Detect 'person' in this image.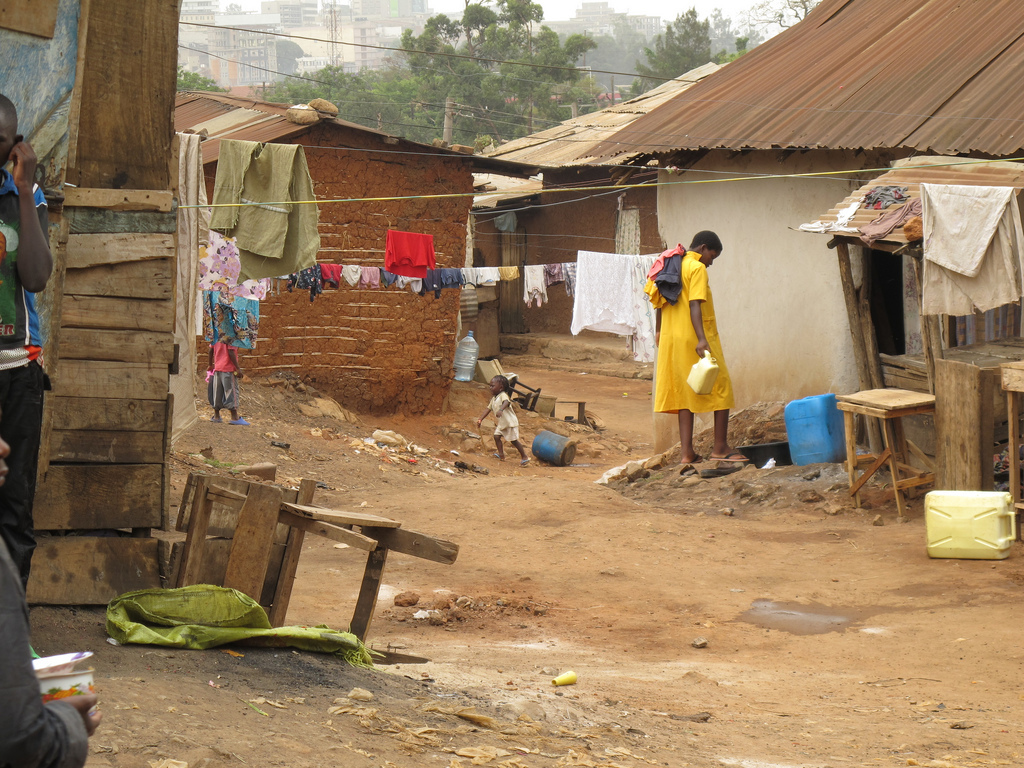
Detection: region(470, 374, 536, 467).
